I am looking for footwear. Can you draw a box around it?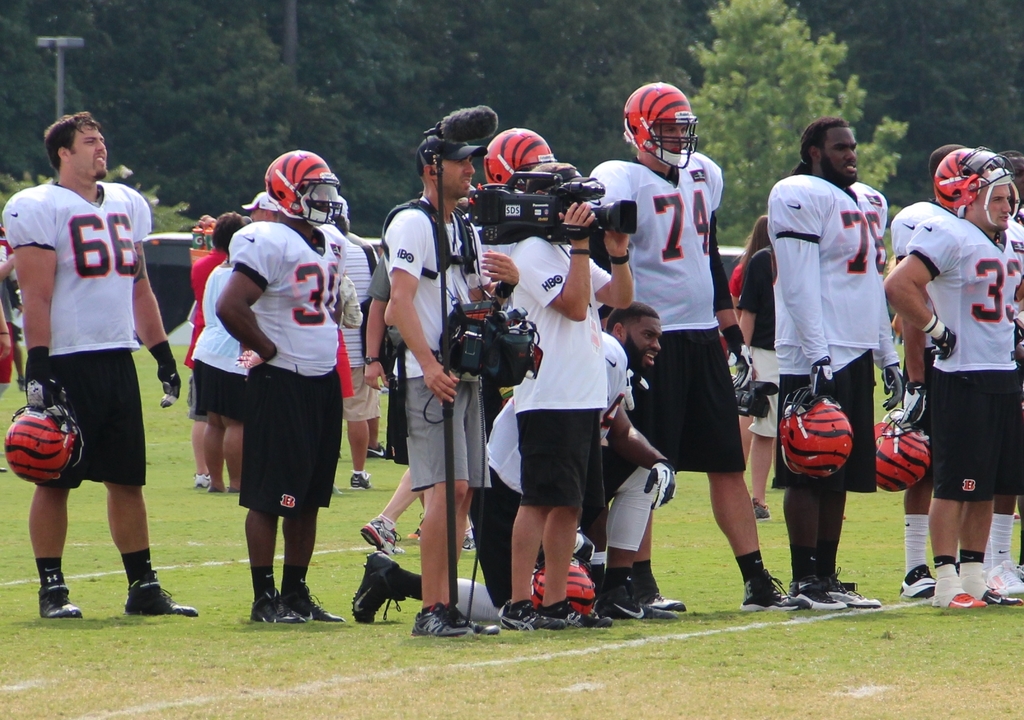
Sure, the bounding box is left=284, top=578, right=347, bottom=623.
